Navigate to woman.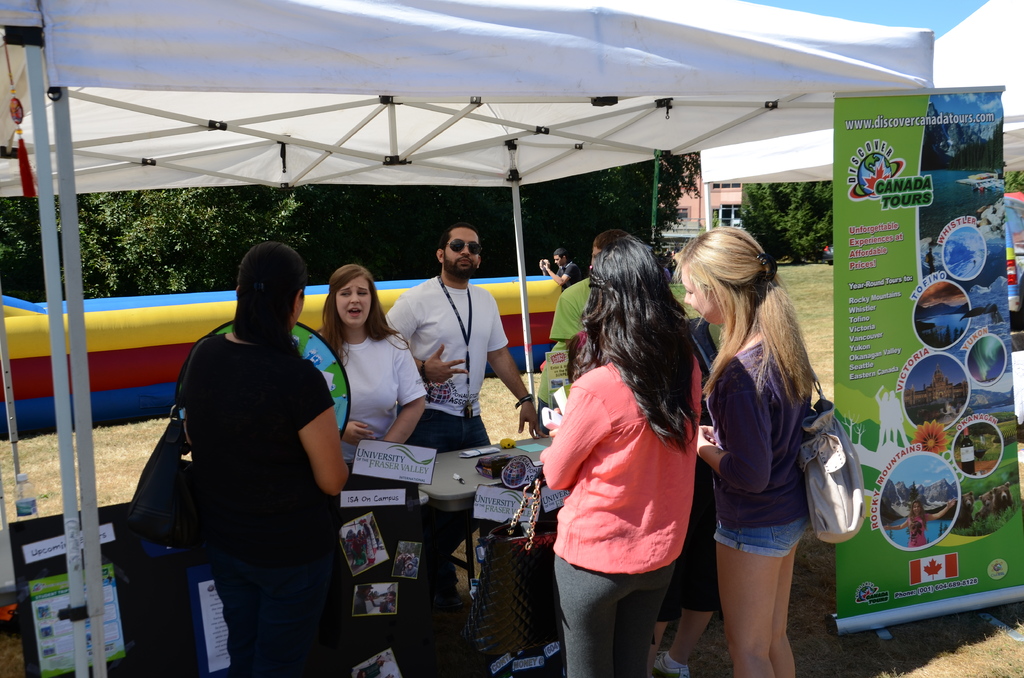
Navigation target: (left=173, top=241, right=358, bottom=677).
